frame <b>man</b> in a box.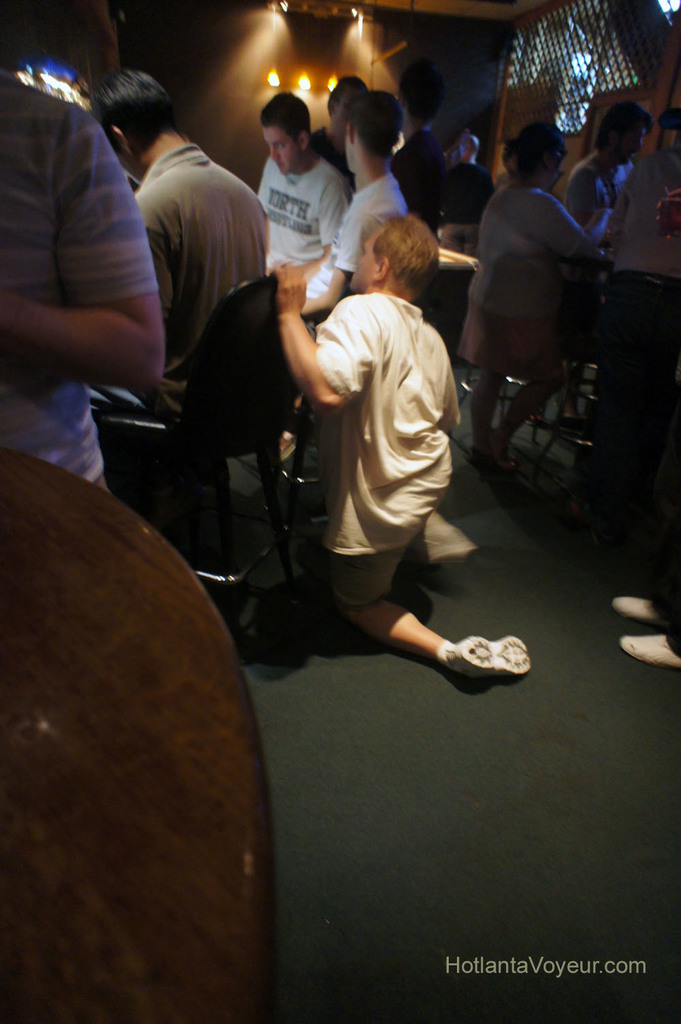
crop(303, 88, 405, 323).
